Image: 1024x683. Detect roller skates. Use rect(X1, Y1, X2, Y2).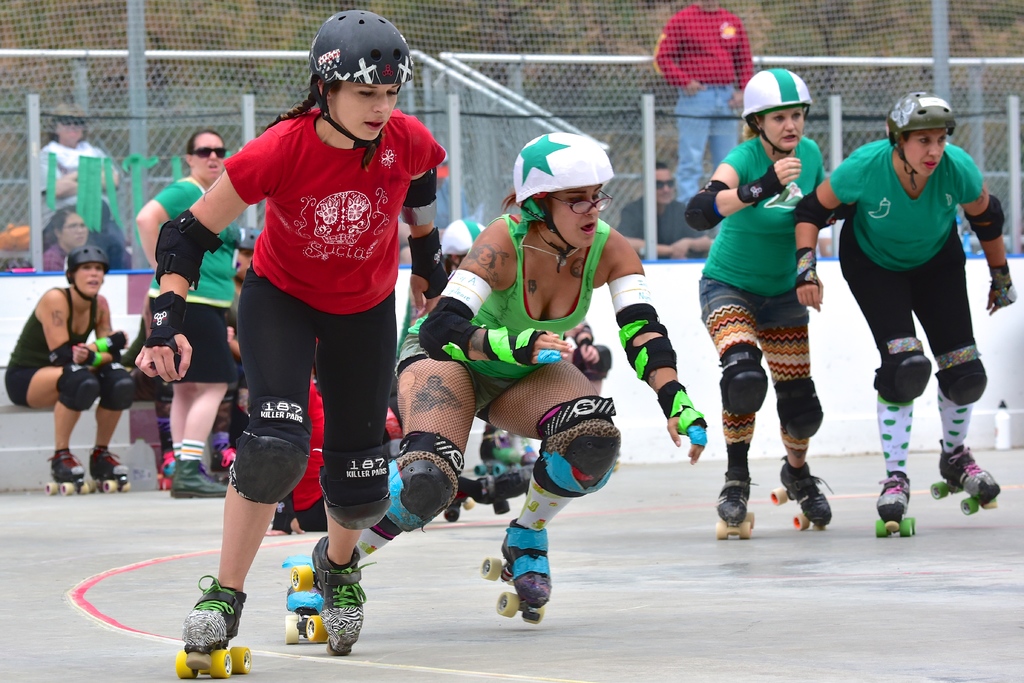
rect(768, 457, 833, 531).
